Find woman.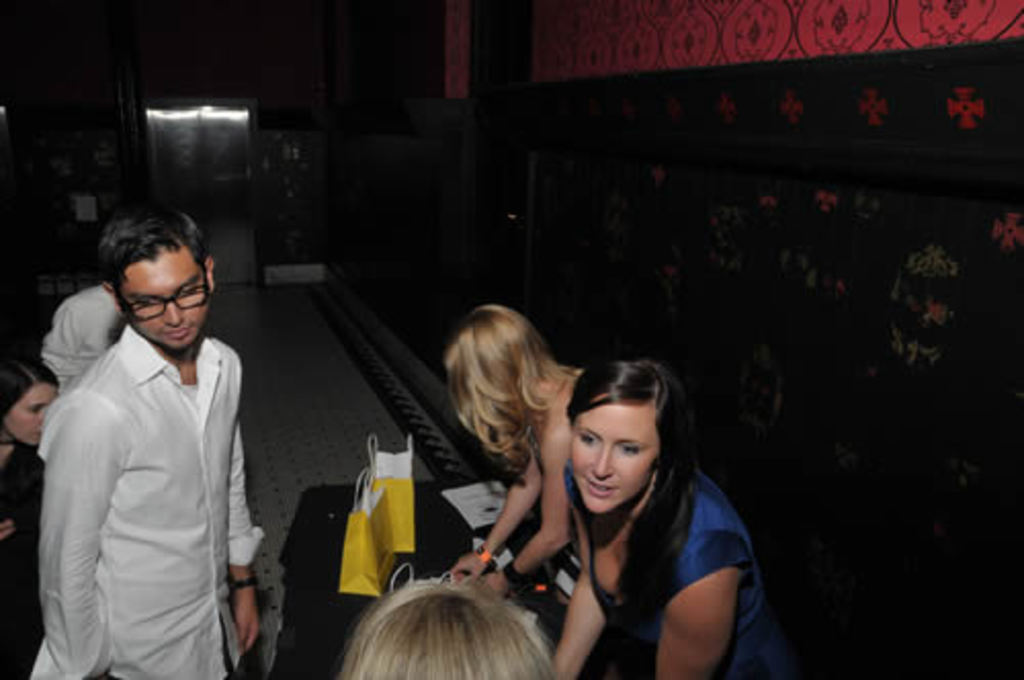
bbox(0, 342, 66, 567).
